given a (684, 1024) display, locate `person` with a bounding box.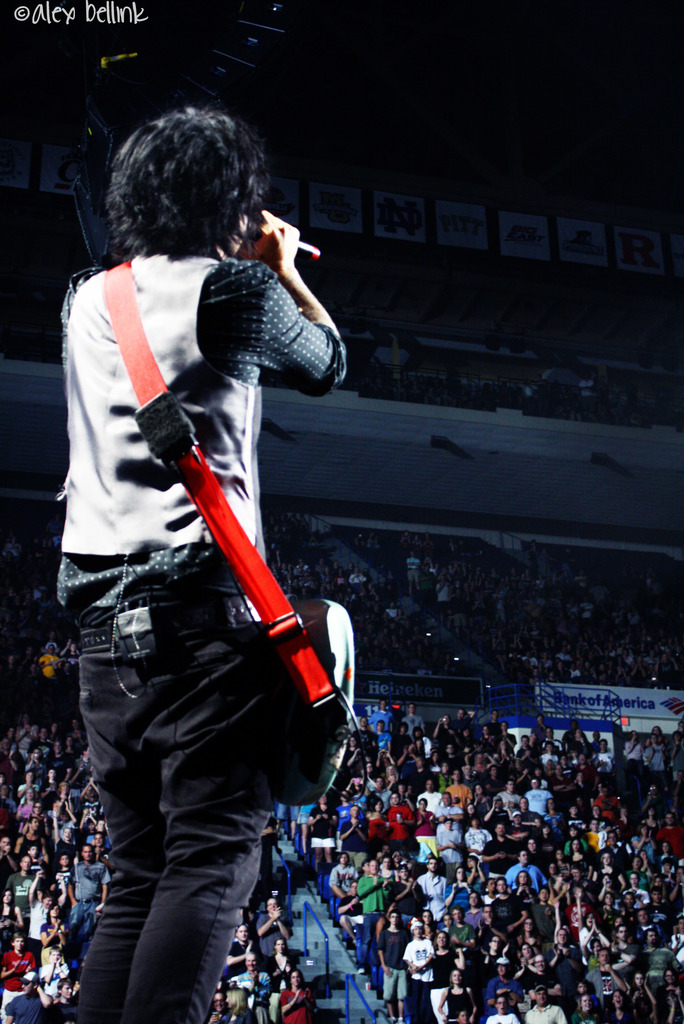
Located: 295, 561, 683, 678.
